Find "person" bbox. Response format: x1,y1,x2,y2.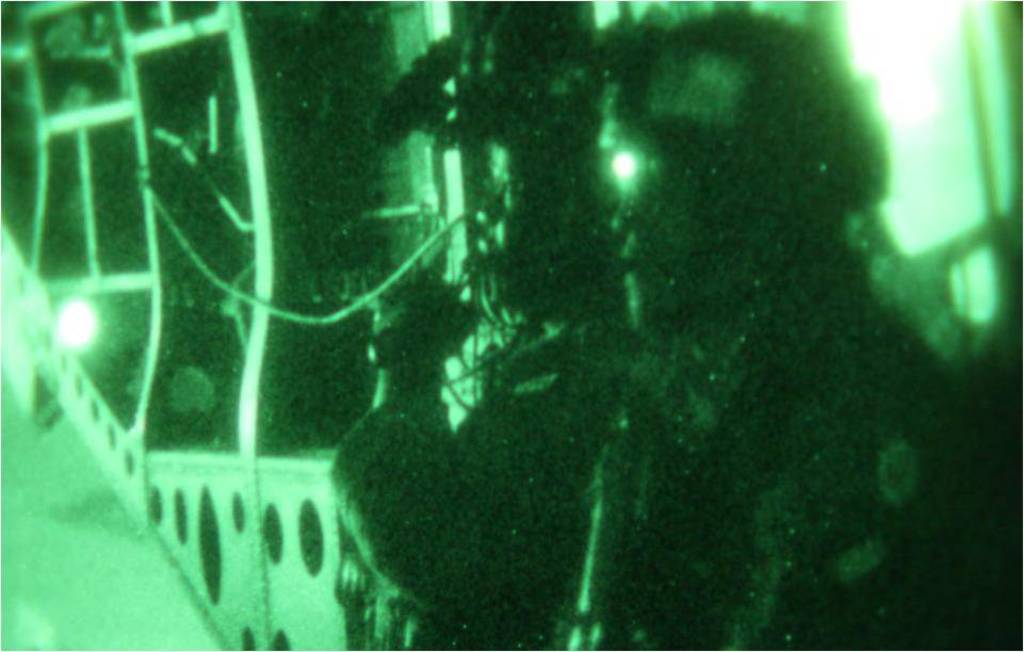
531,27,1007,651.
